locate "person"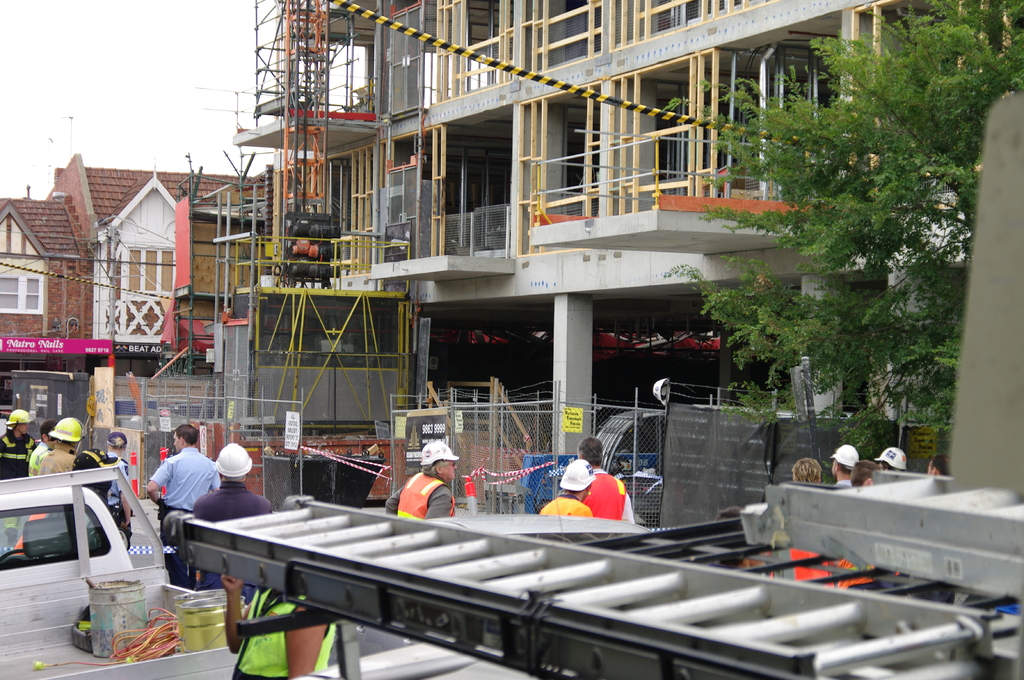
box=[99, 427, 134, 547]
